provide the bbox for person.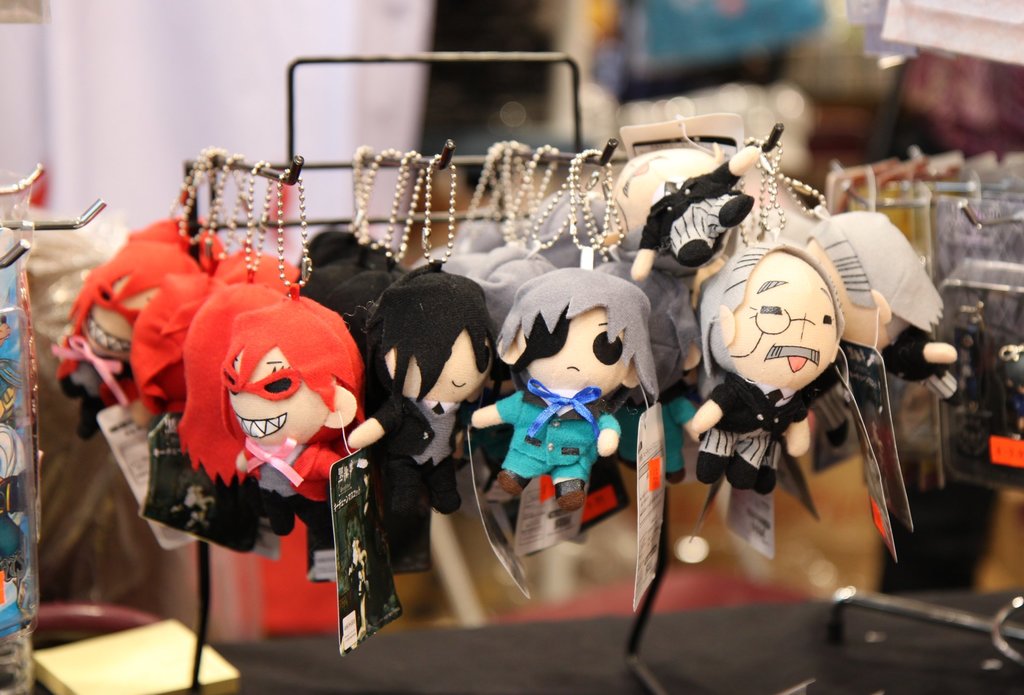
49 240 199 426.
